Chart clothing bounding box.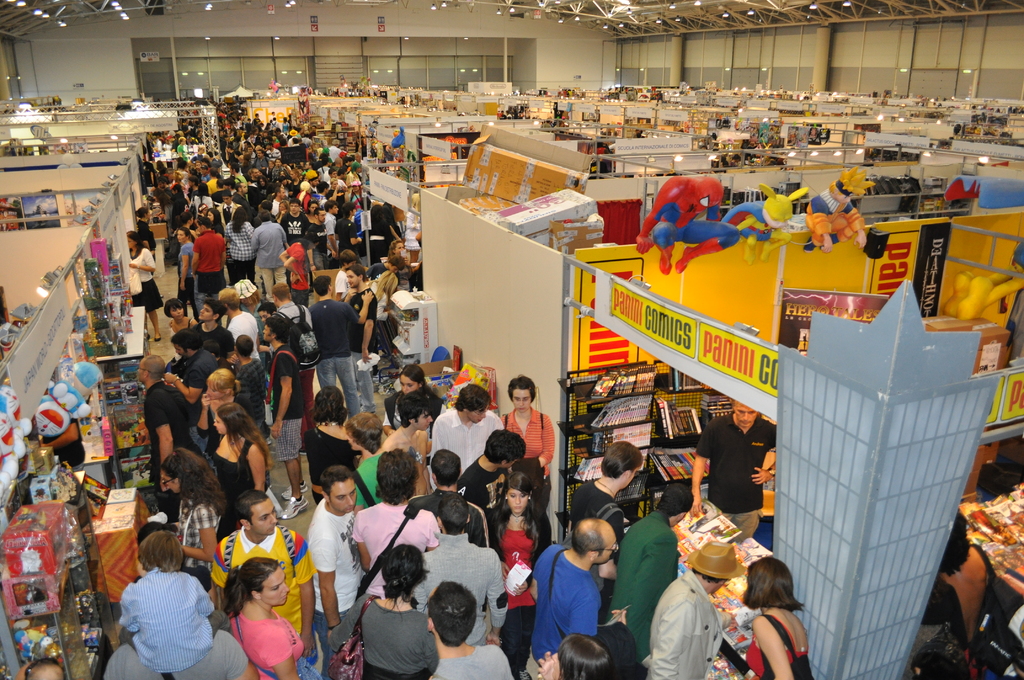
Charted: locate(424, 644, 614, 679).
